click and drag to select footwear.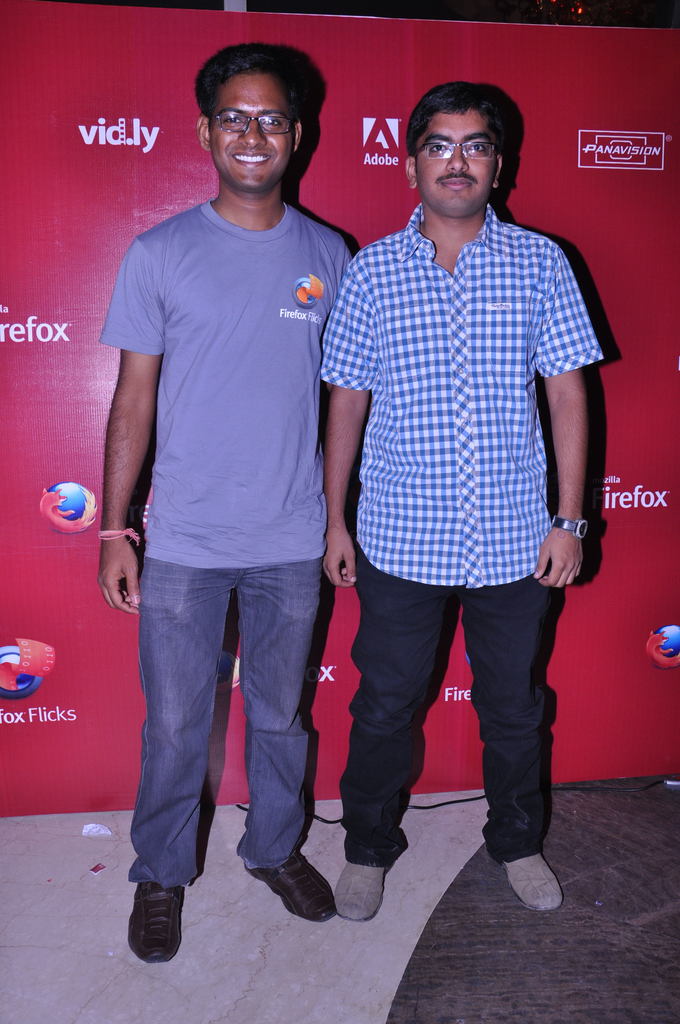
Selection: (248, 854, 337, 922).
